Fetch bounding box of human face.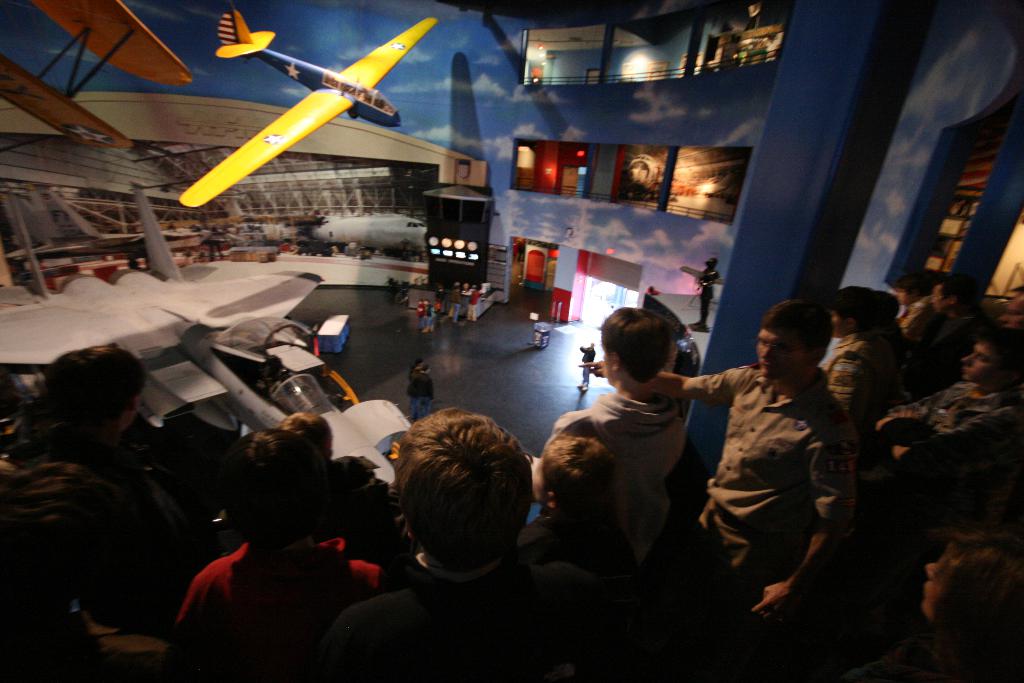
Bbox: {"x1": 964, "y1": 340, "x2": 996, "y2": 379}.
